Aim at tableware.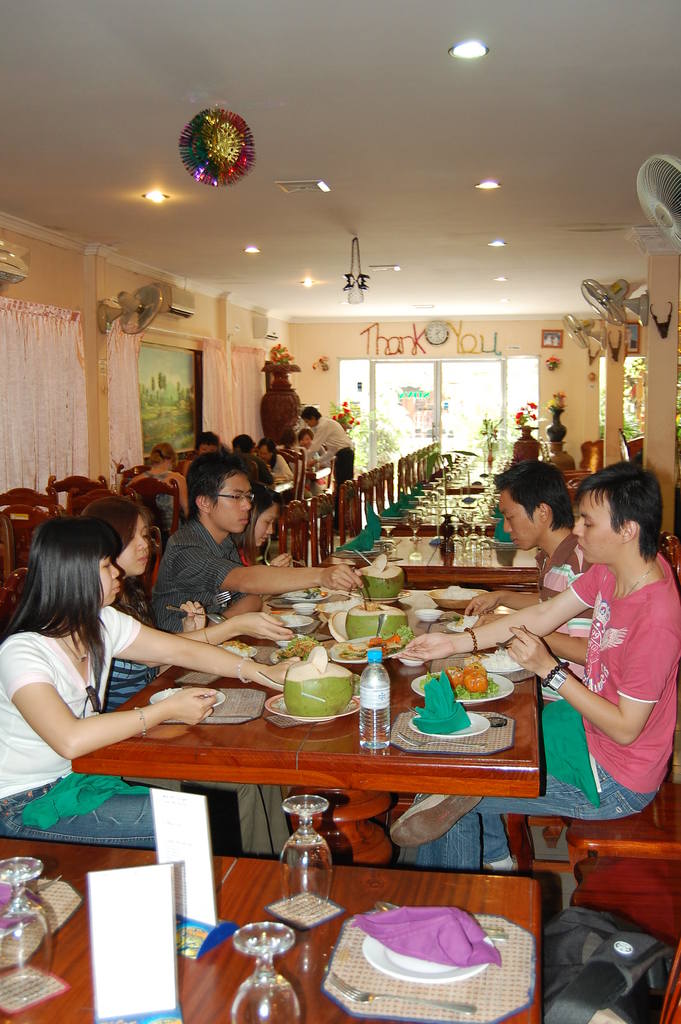
Aimed at <box>398,730,486,753</box>.
